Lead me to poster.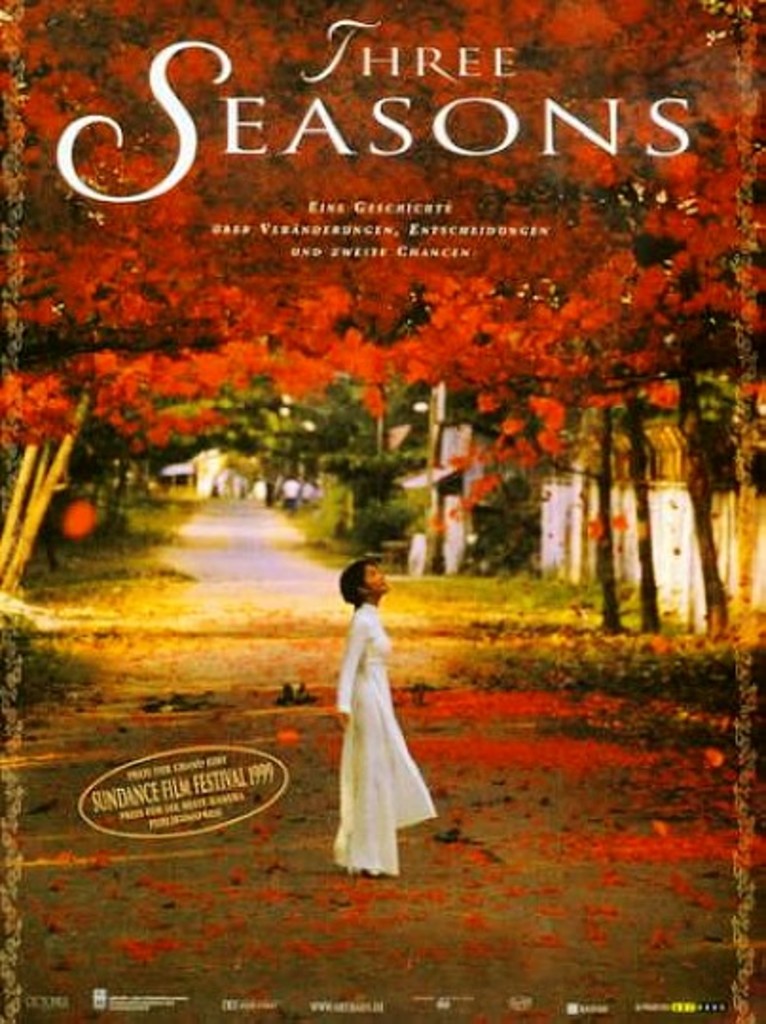
Lead to rect(0, 0, 764, 1022).
